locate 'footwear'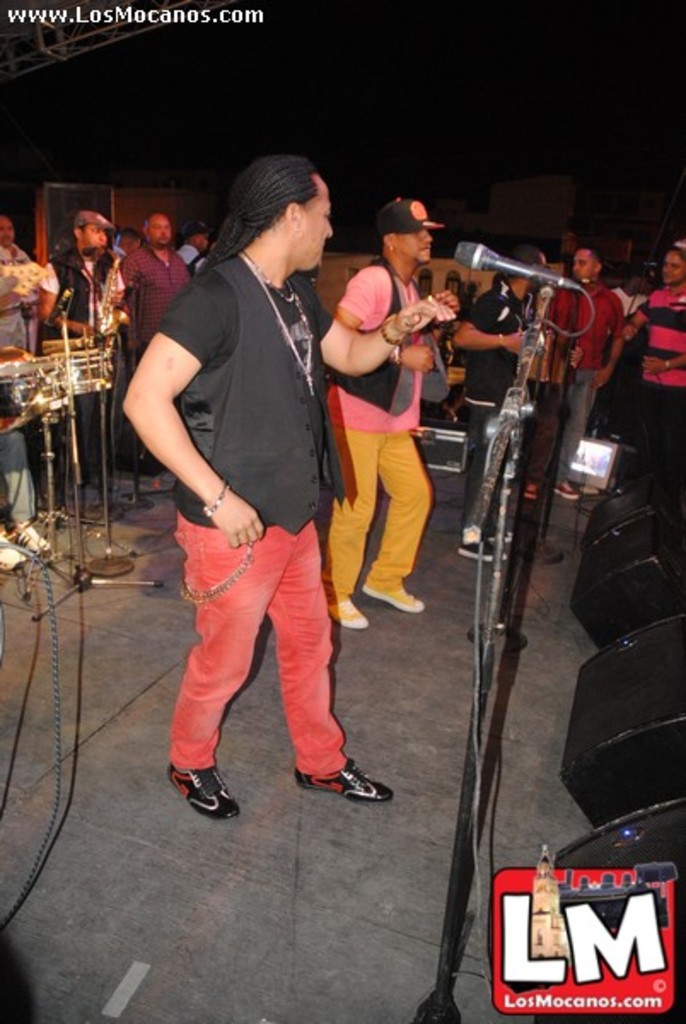
BBox(456, 541, 510, 570)
